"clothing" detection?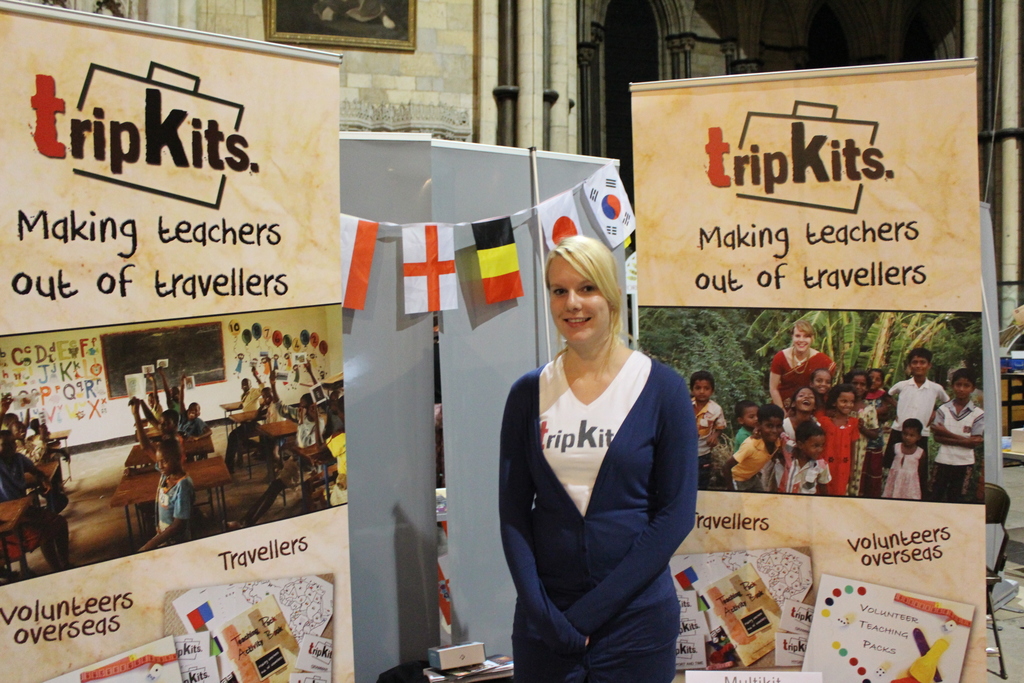
499,327,694,672
